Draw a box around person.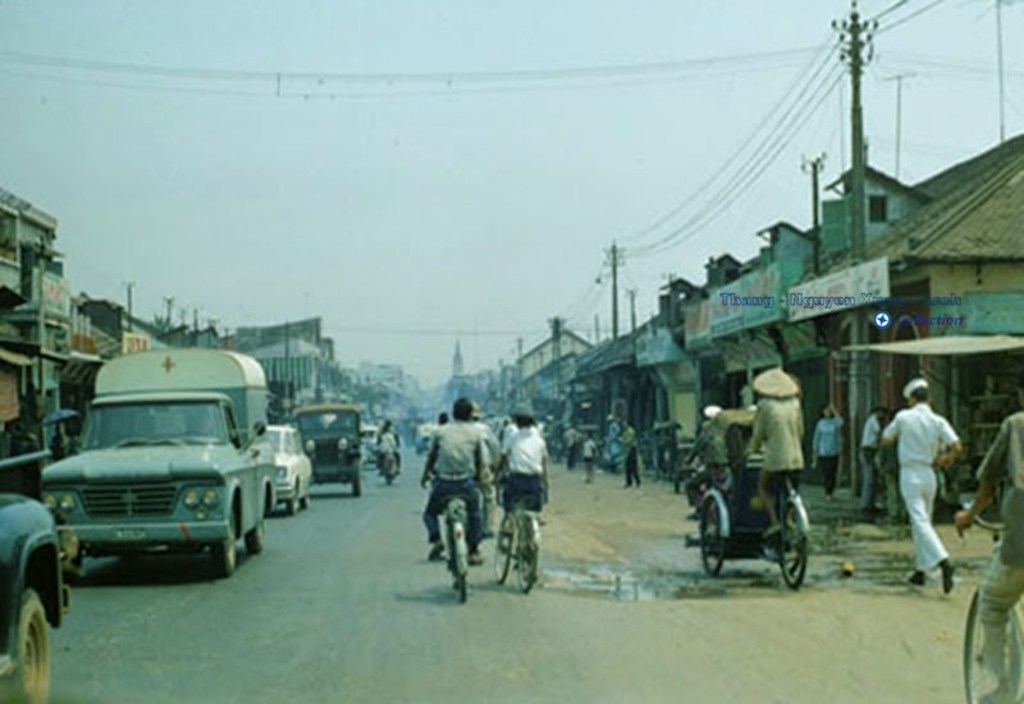
bbox=[948, 379, 1023, 703].
